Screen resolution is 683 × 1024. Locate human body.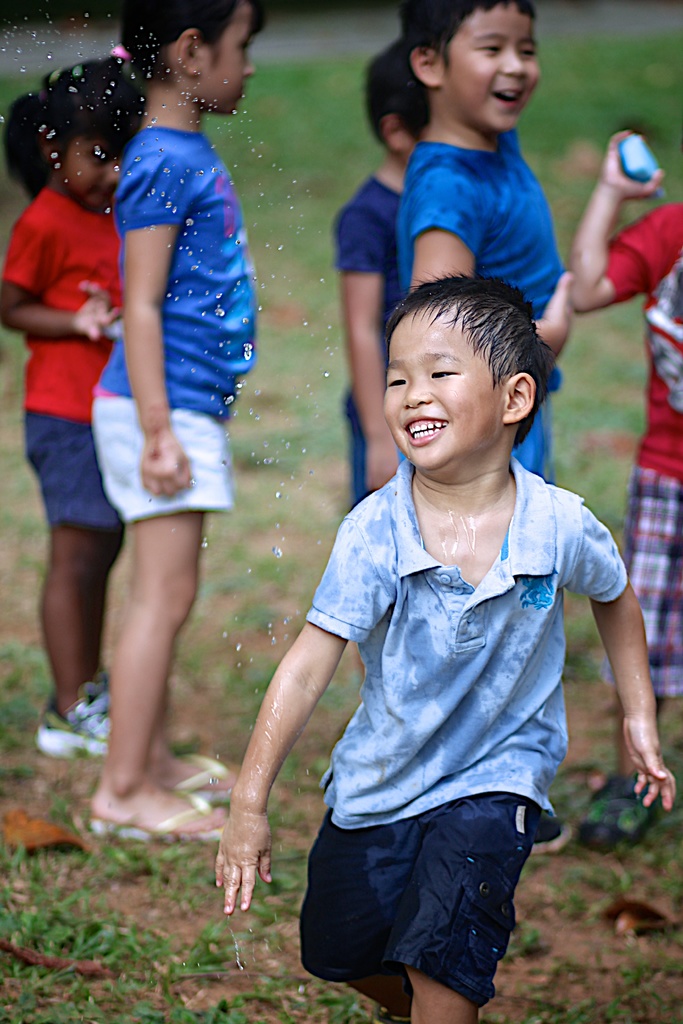
Rect(397, 116, 576, 851).
